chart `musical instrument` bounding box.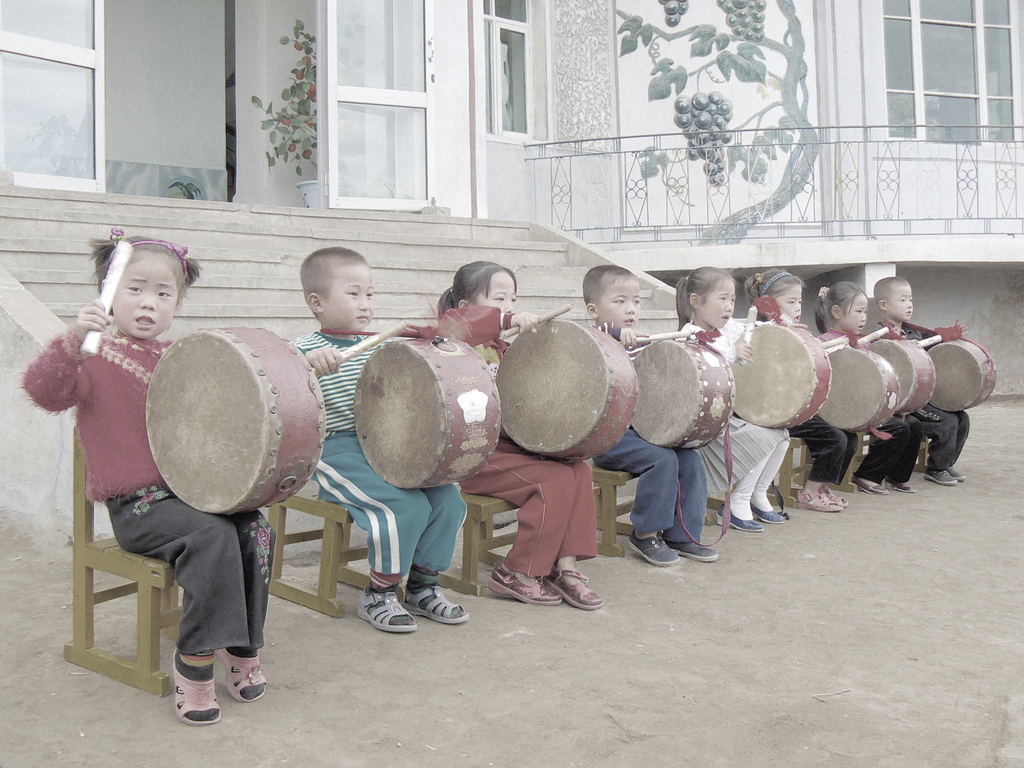
Charted: x1=125 y1=351 x2=300 y2=518.
